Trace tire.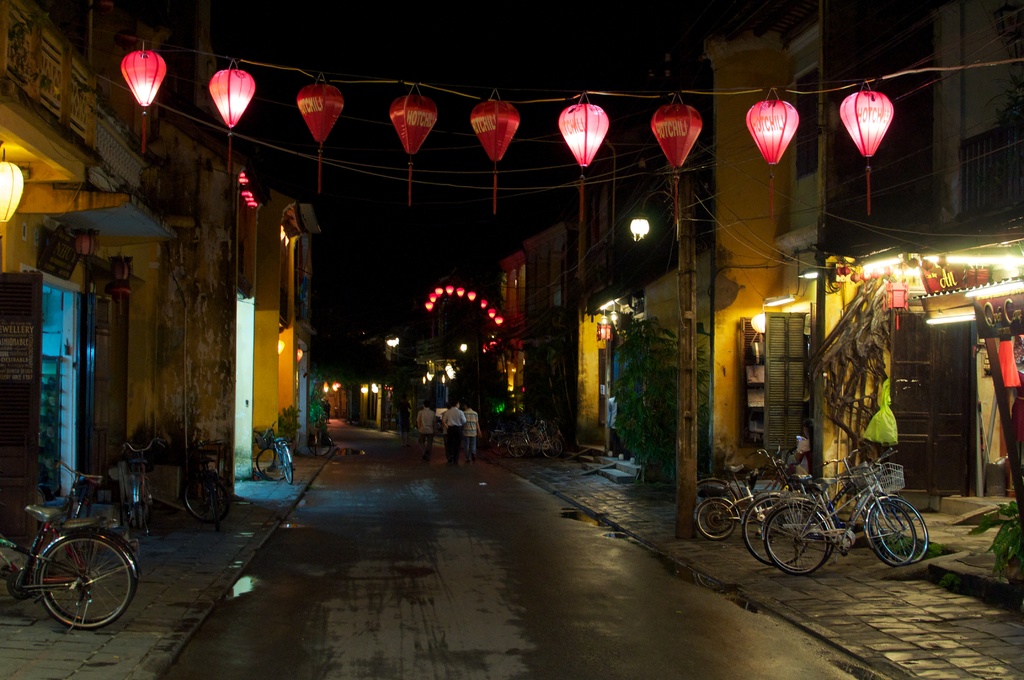
Traced to 742, 495, 811, 565.
